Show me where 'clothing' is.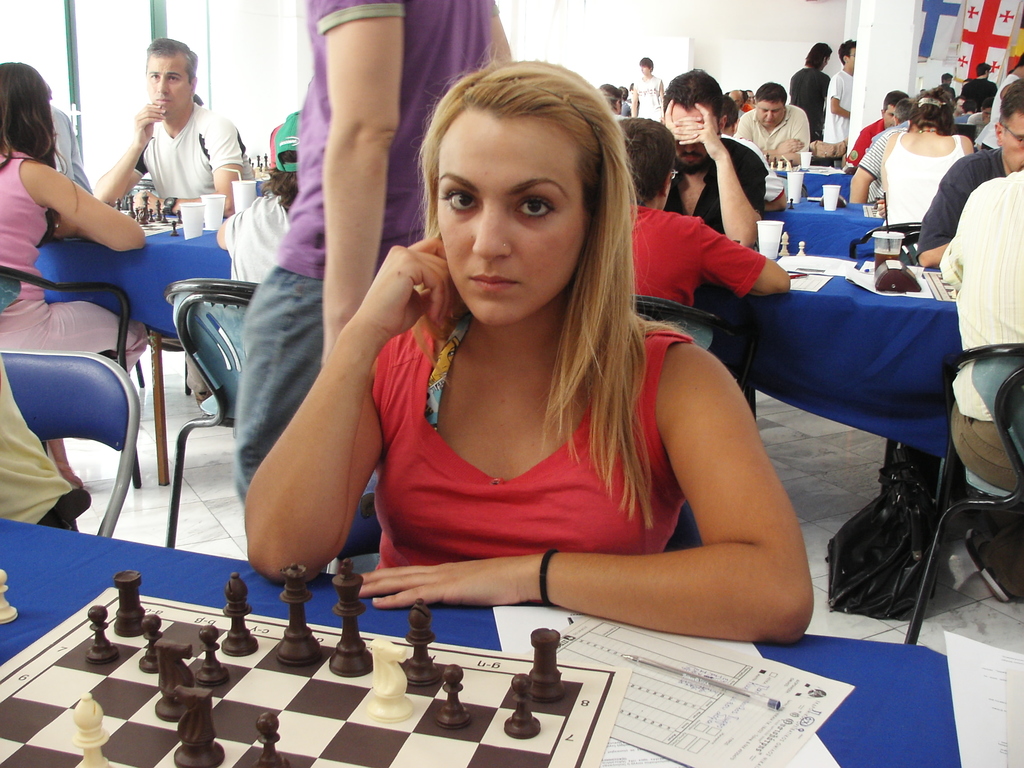
'clothing' is at bbox(787, 67, 831, 140).
